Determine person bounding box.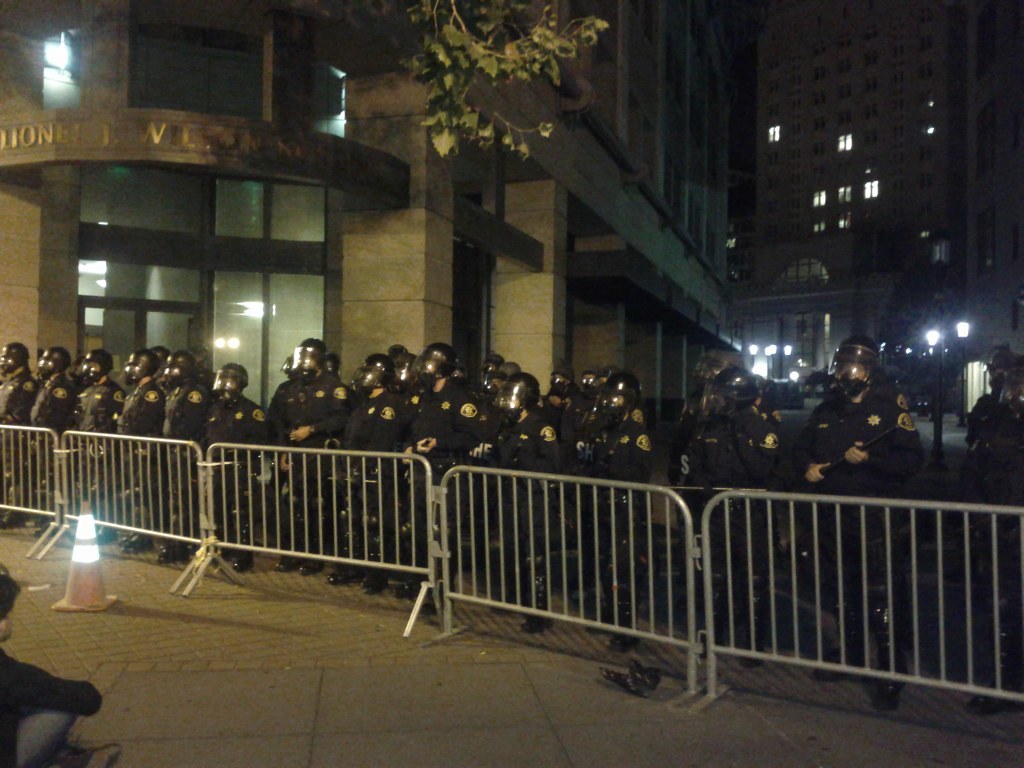
Determined: <bbox>964, 362, 1023, 718</bbox>.
